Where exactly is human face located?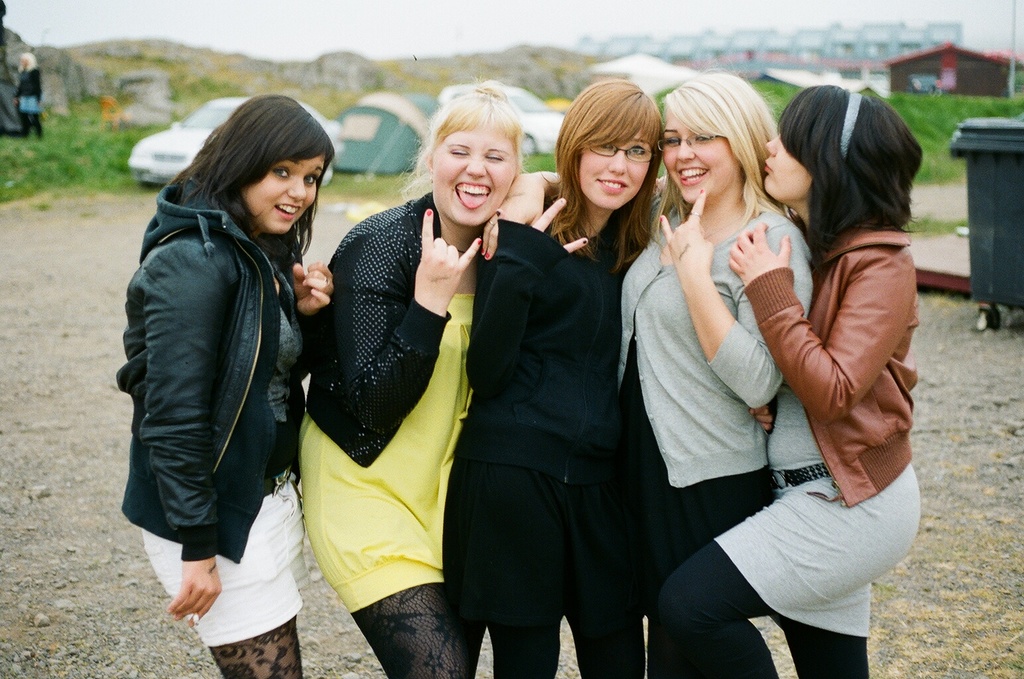
Its bounding box is 582 131 651 208.
